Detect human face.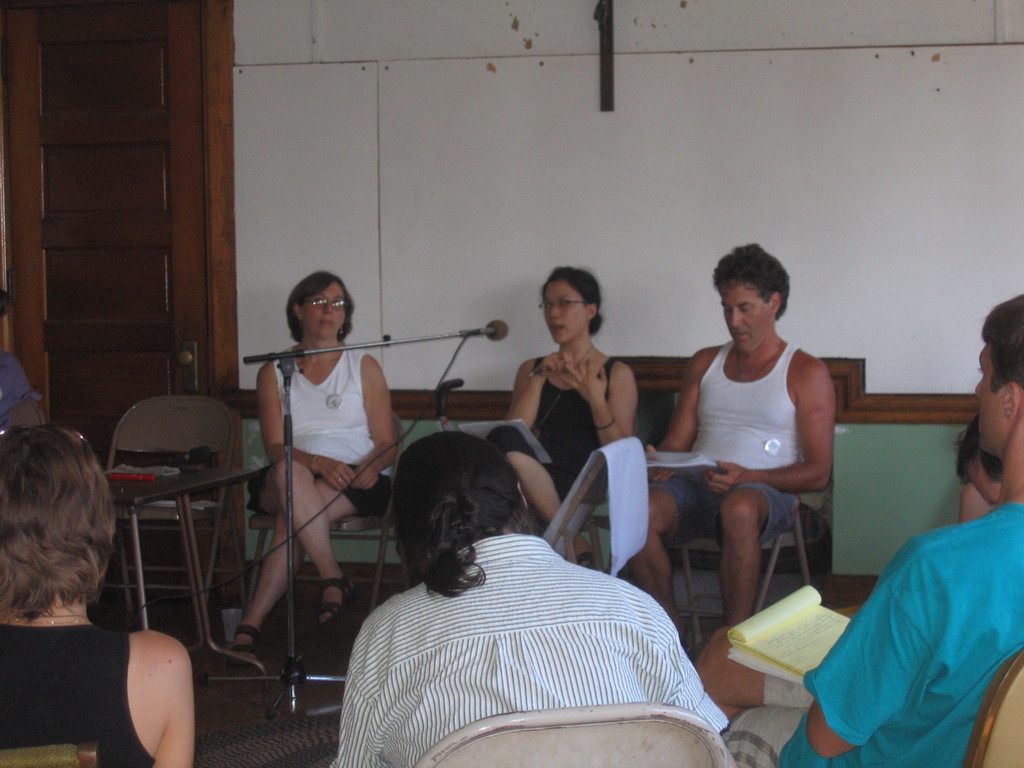
Detected at 303:280:346:339.
